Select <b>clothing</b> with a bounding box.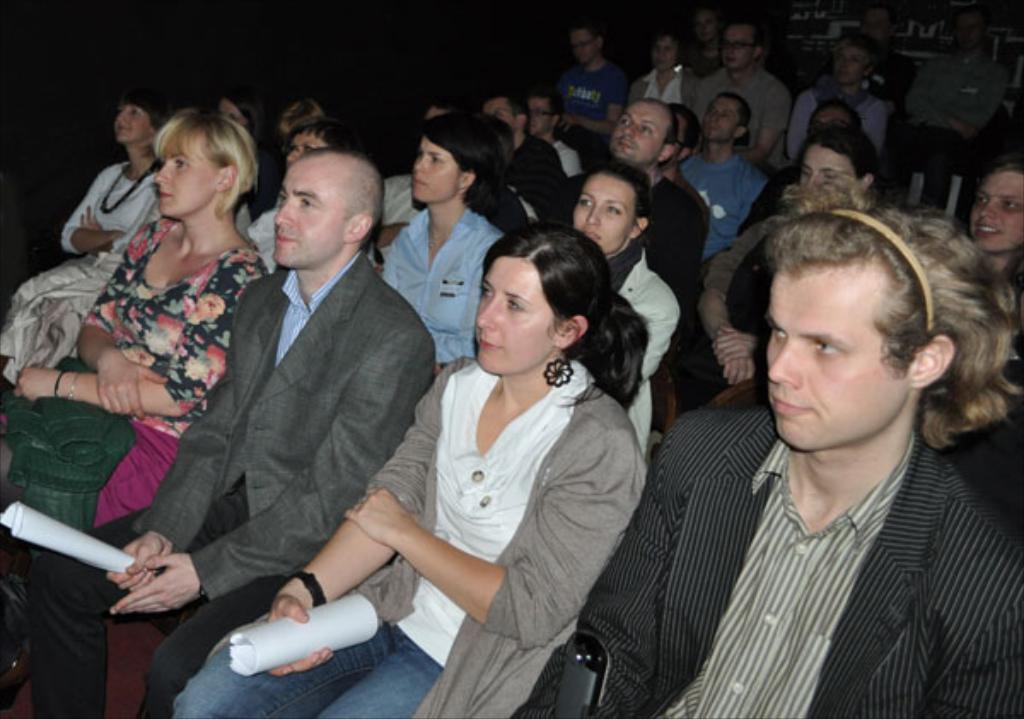
left=7, top=159, right=166, bottom=383.
